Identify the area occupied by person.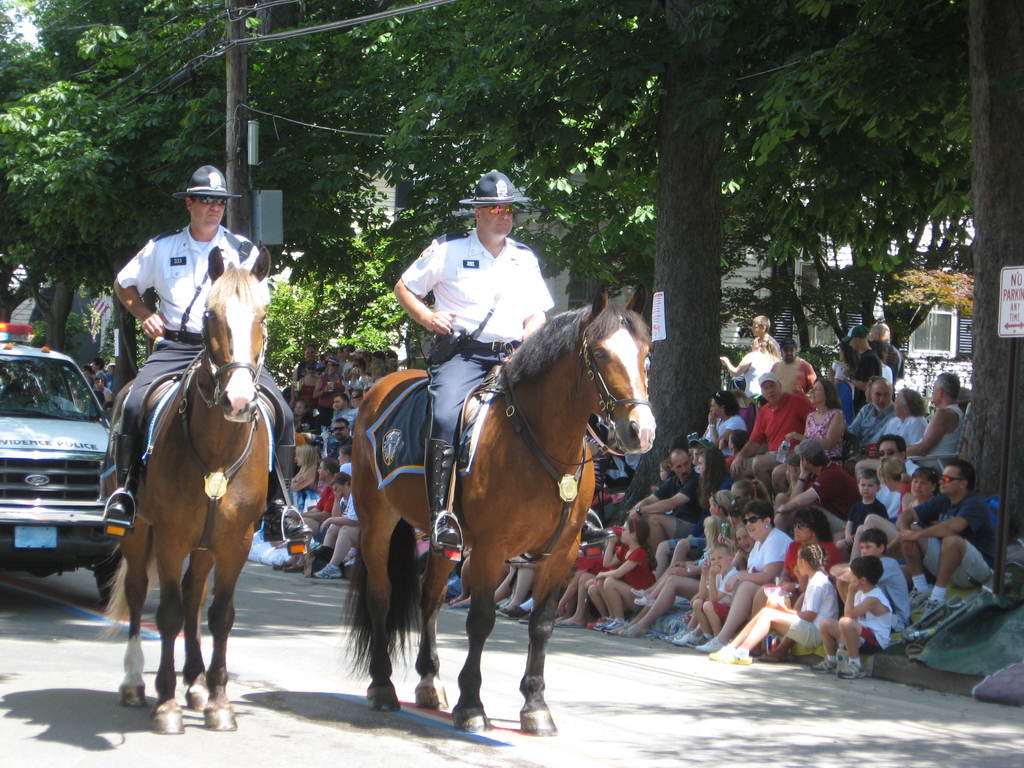
Area: pyautogui.locateOnScreen(96, 160, 310, 542).
